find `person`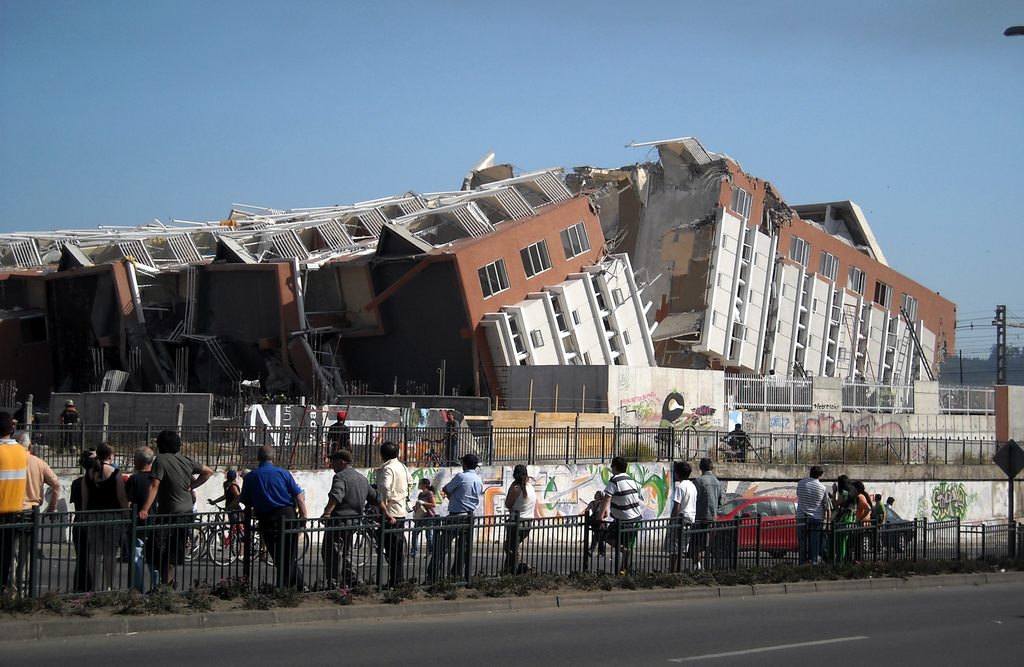
bbox=(319, 408, 355, 458)
